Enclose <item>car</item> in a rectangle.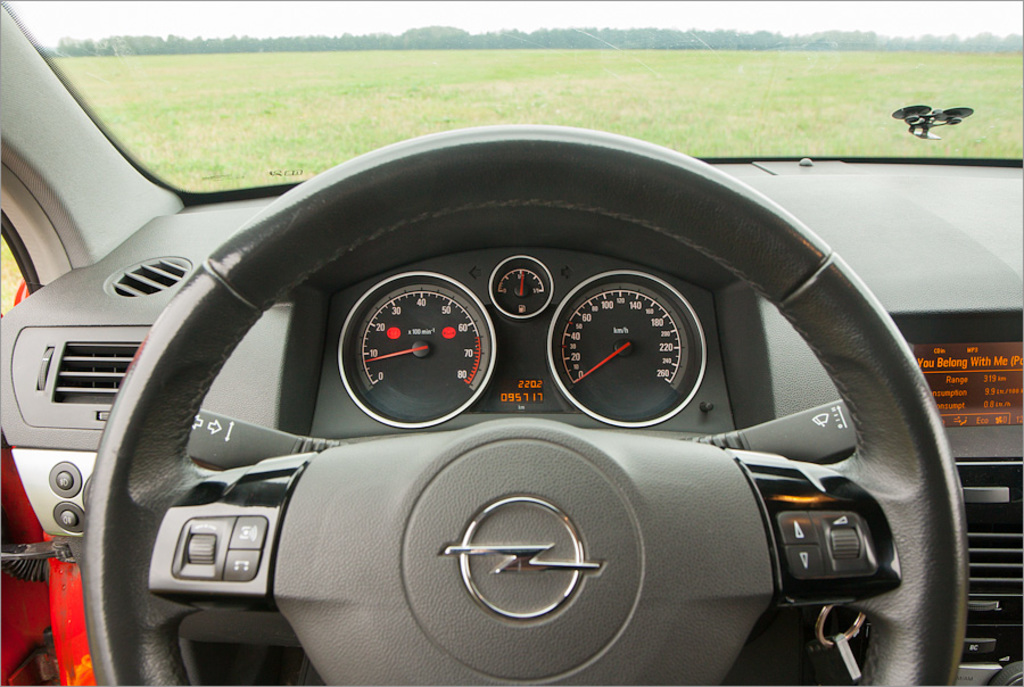
0:0:1023:686.
